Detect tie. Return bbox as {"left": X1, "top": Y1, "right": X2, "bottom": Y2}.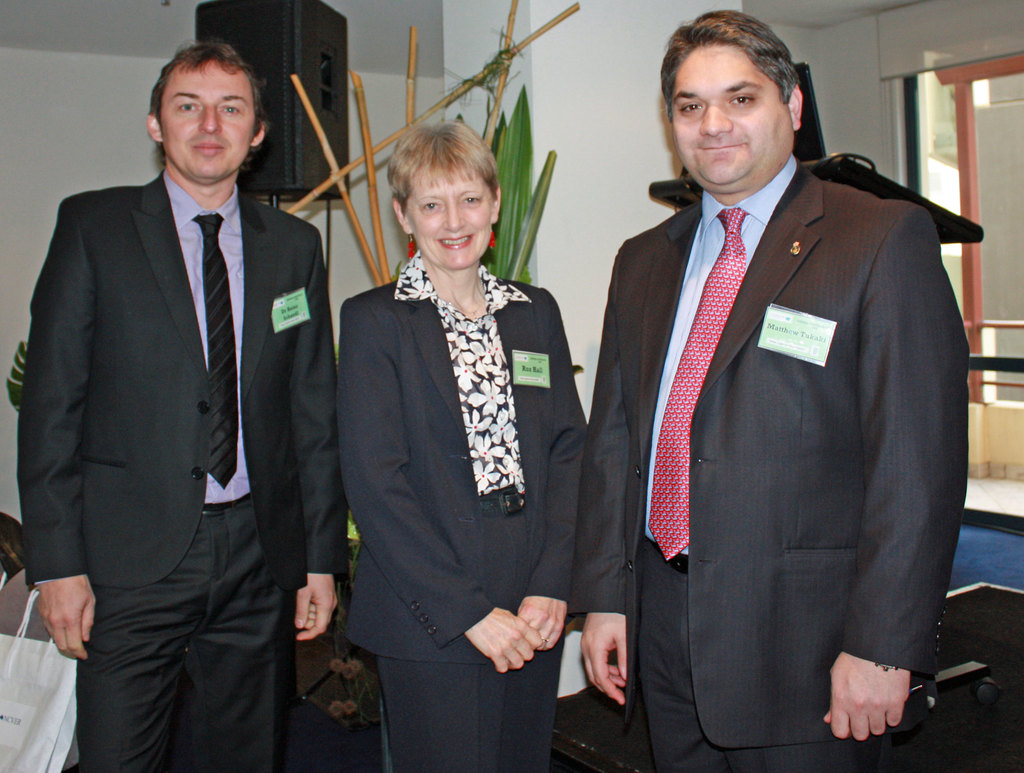
{"left": 189, "top": 215, "right": 241, "bottom": 489}.
